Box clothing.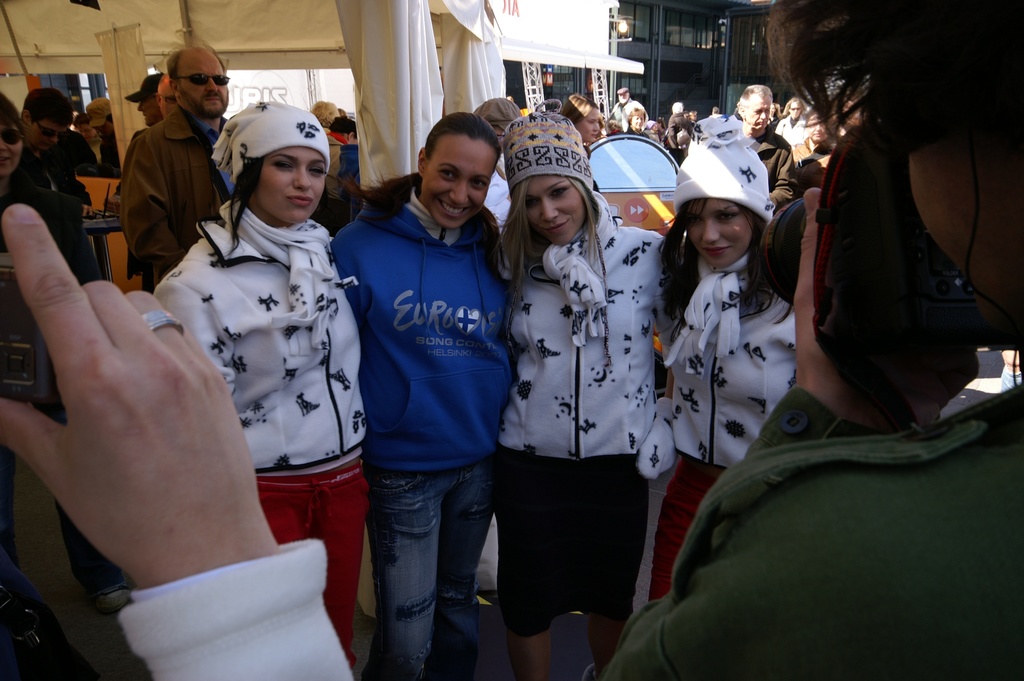
locate(108, 99, 258, 316).
